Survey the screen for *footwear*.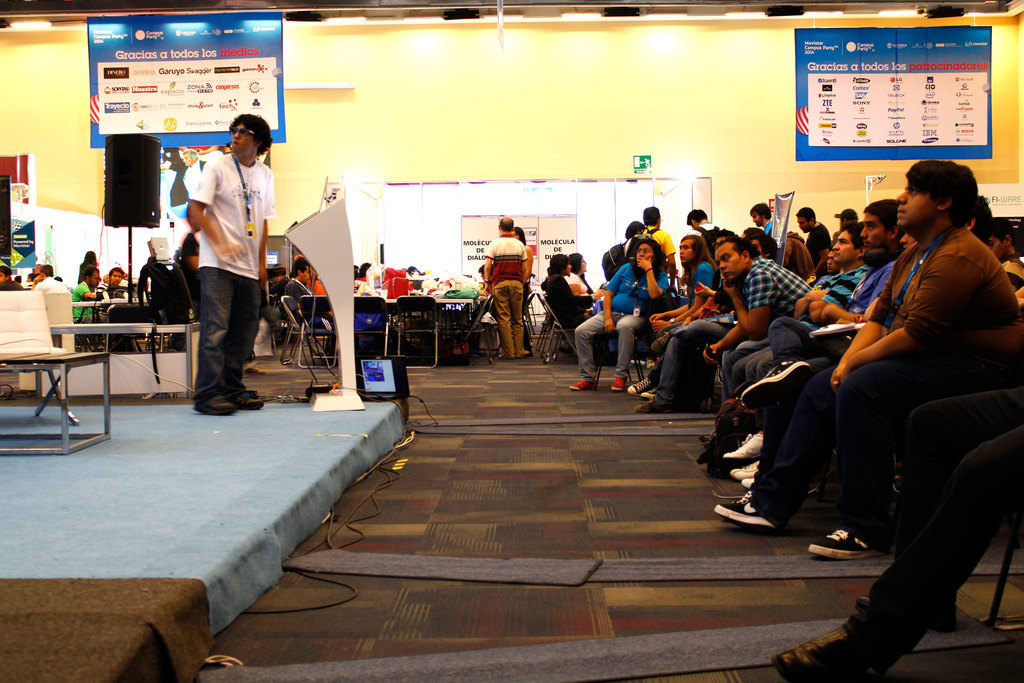
Survey found: Rect(769, 628, 879, 682).
